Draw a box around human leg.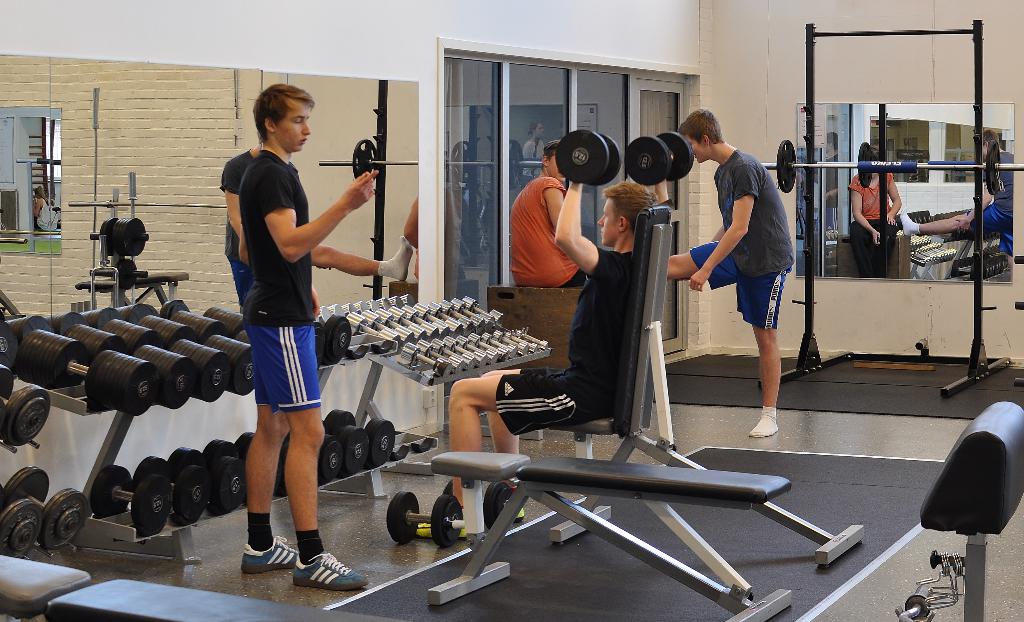
(445, 379, 504, 503).
